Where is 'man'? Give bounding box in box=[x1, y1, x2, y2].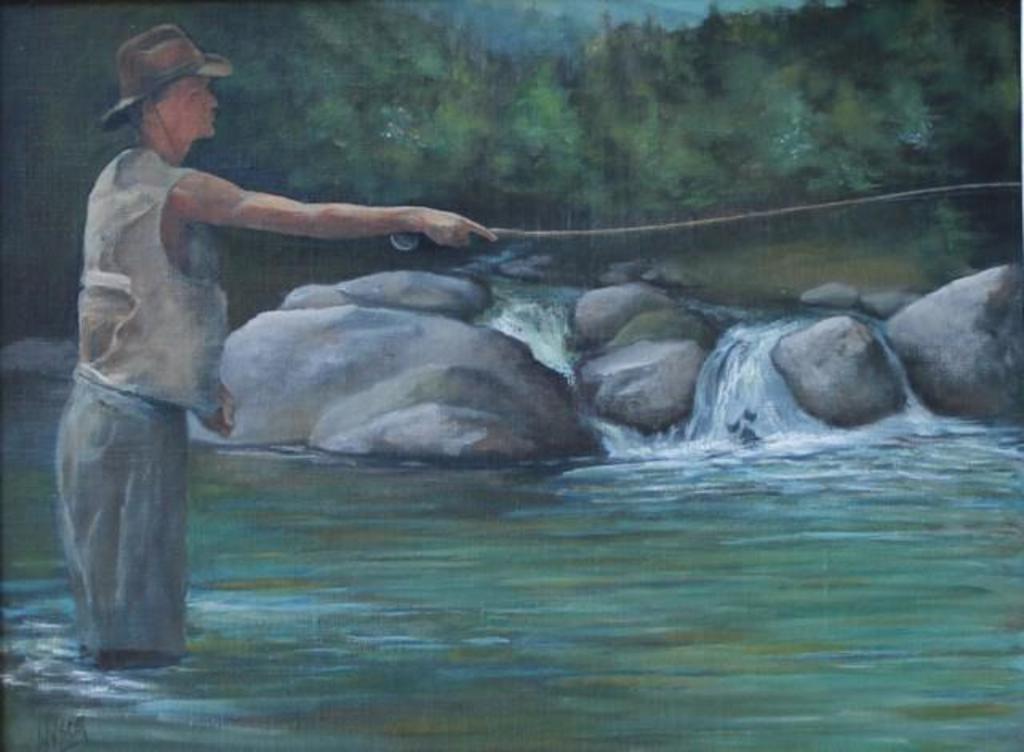
box=[53, 64, 486, 606].
